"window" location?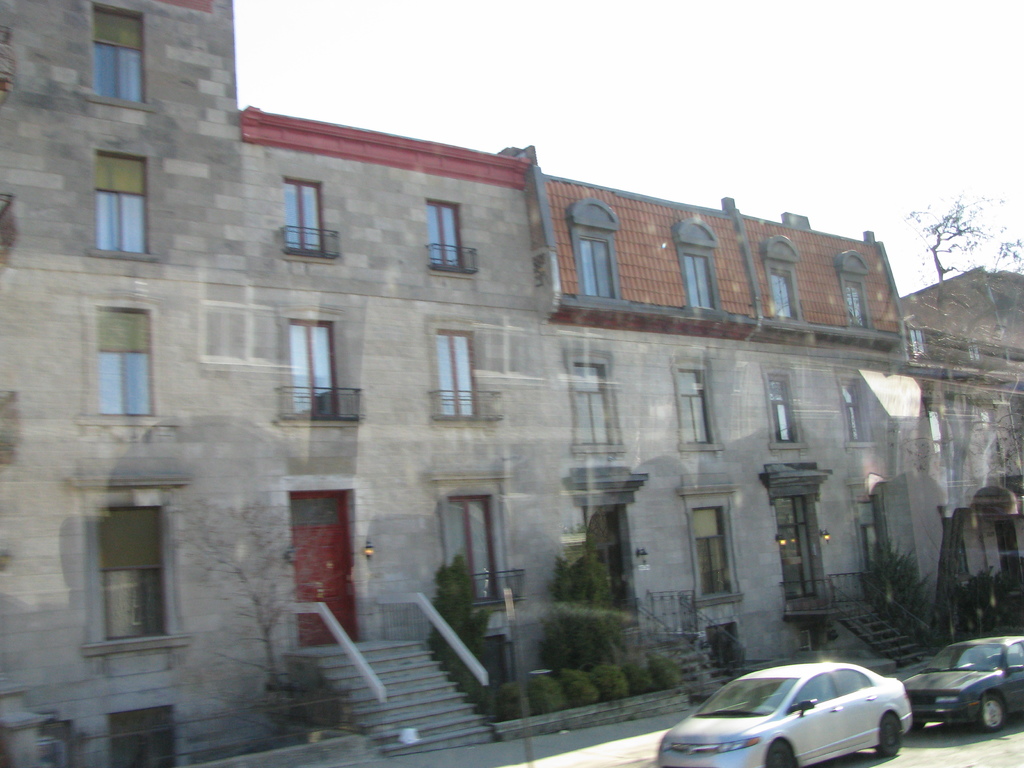
(577,238,616,300)
